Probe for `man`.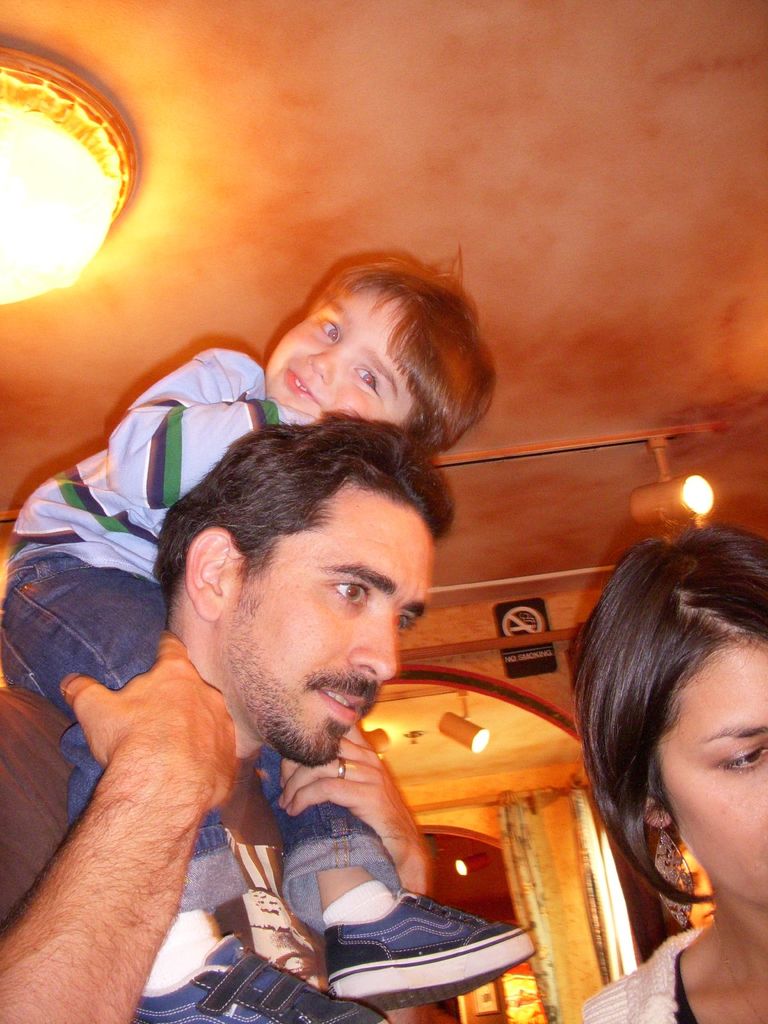
Probe result: 28, 435, 508, 1002.
